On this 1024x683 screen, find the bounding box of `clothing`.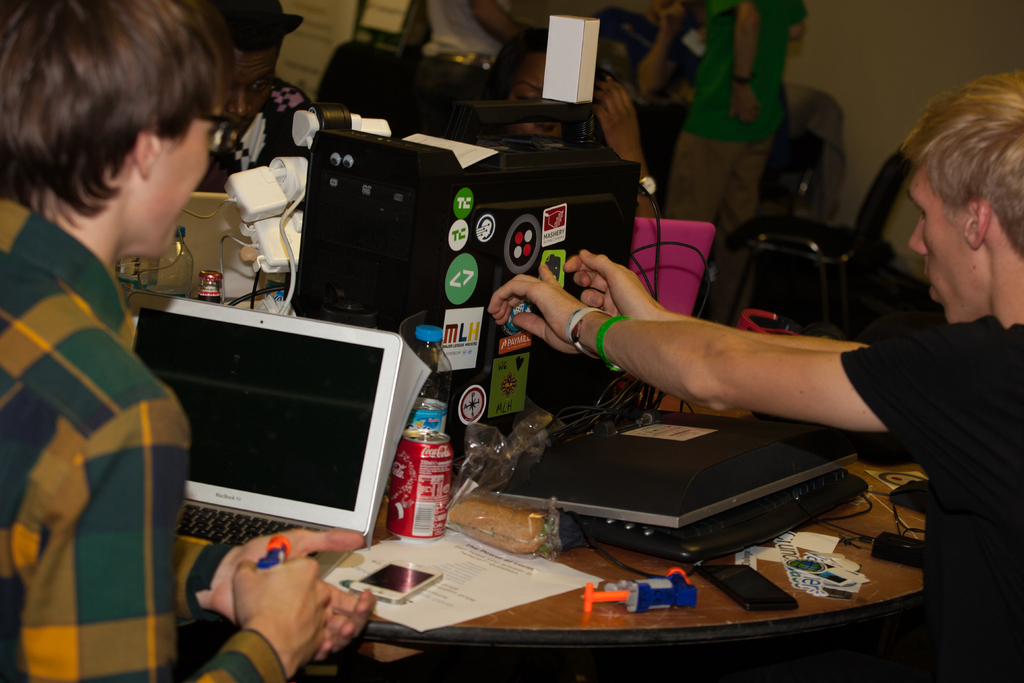
Bounding box: (x1=193, y1=74, x2=318, y2=195).
